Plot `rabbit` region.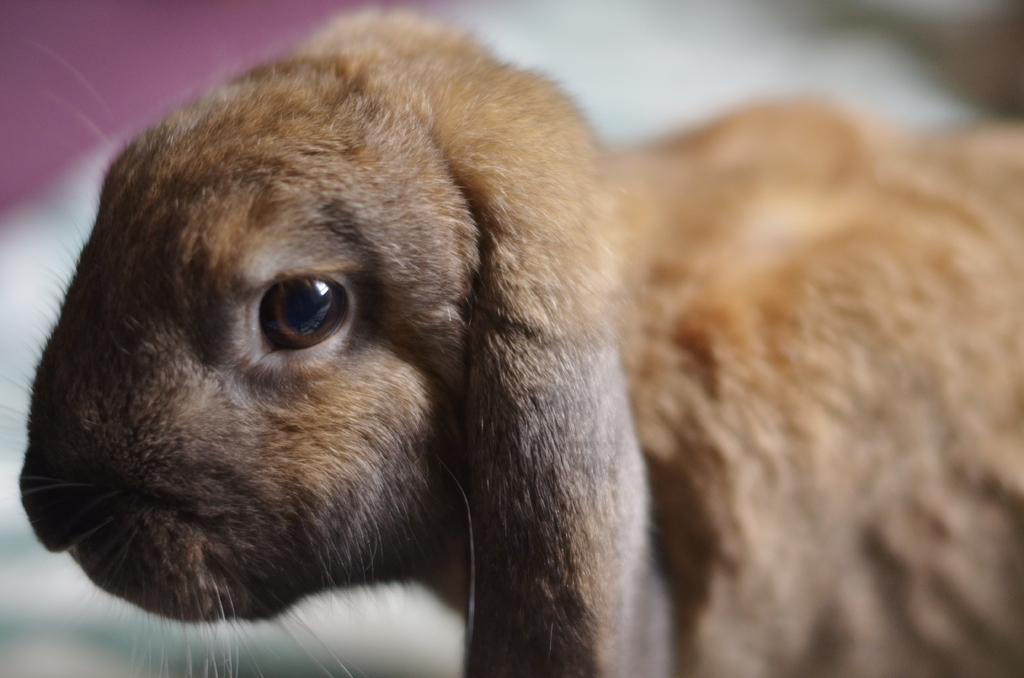
Plotted at crop(0, 6, 1023, 677).
